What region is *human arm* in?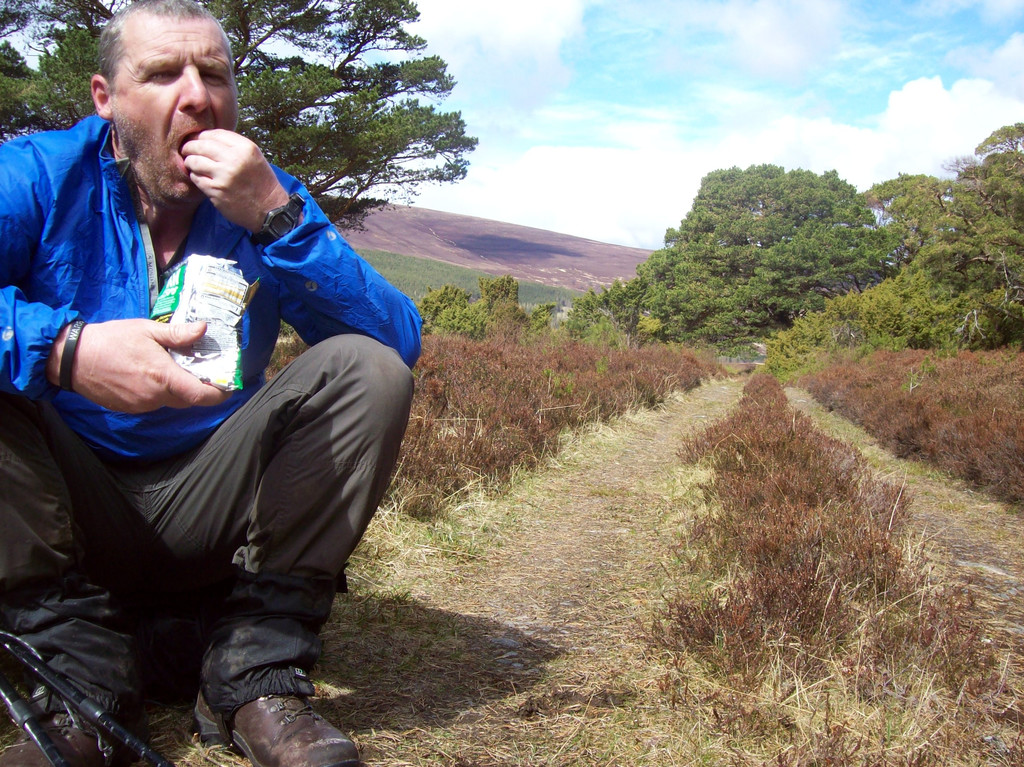
x1=179, y1=124, x2=426, y2=374.
